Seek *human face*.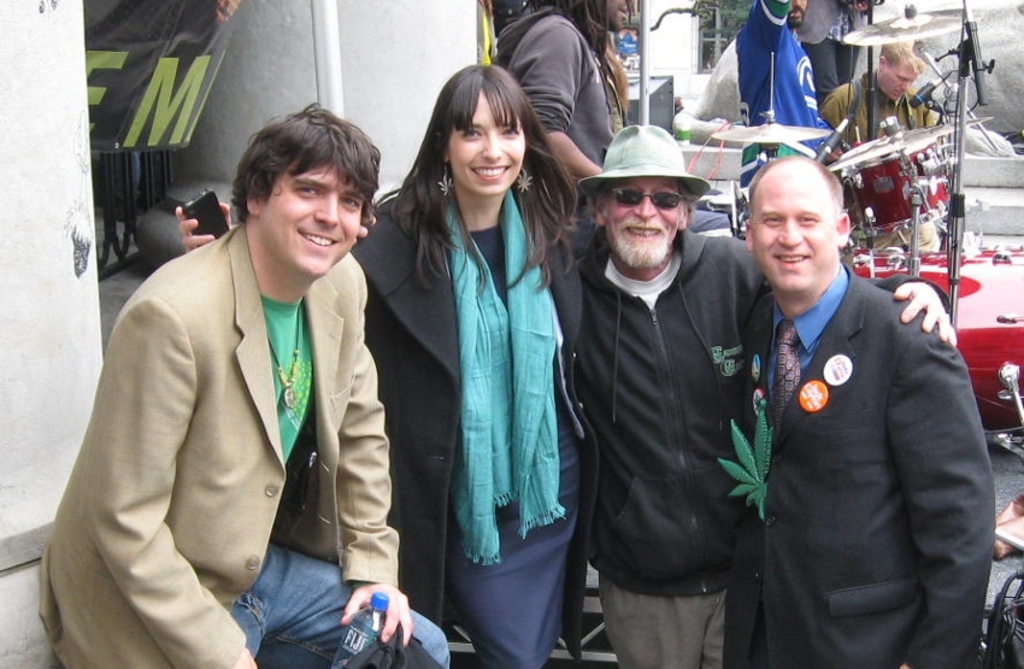
{"x1": 788, "y1": 0, "x2": 805, "y2": 28}.
